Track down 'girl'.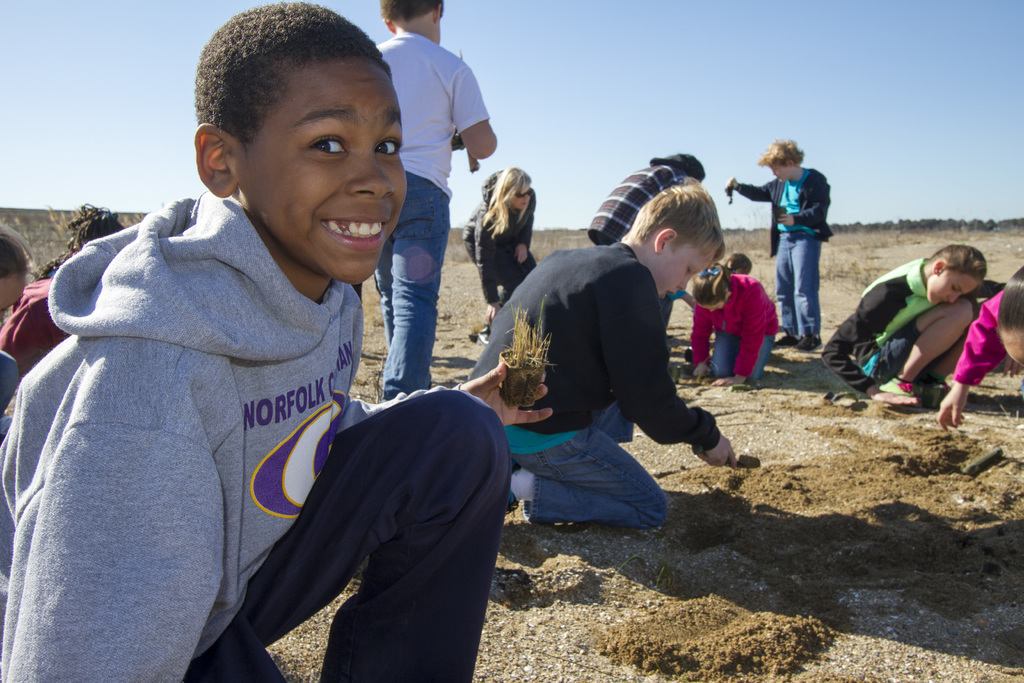
Tracked to {"left": 473, "top": 165, "right": 540, "bottom": 347}.
